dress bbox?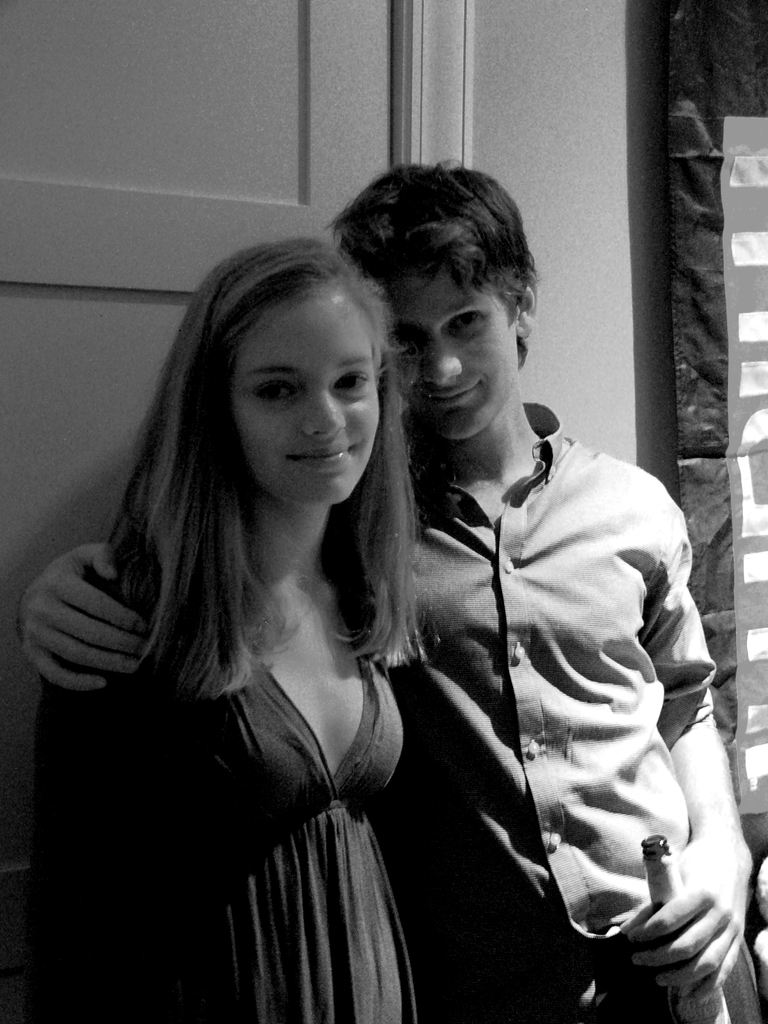
[x1=34, y1=565, x2=420, y2=1023]
